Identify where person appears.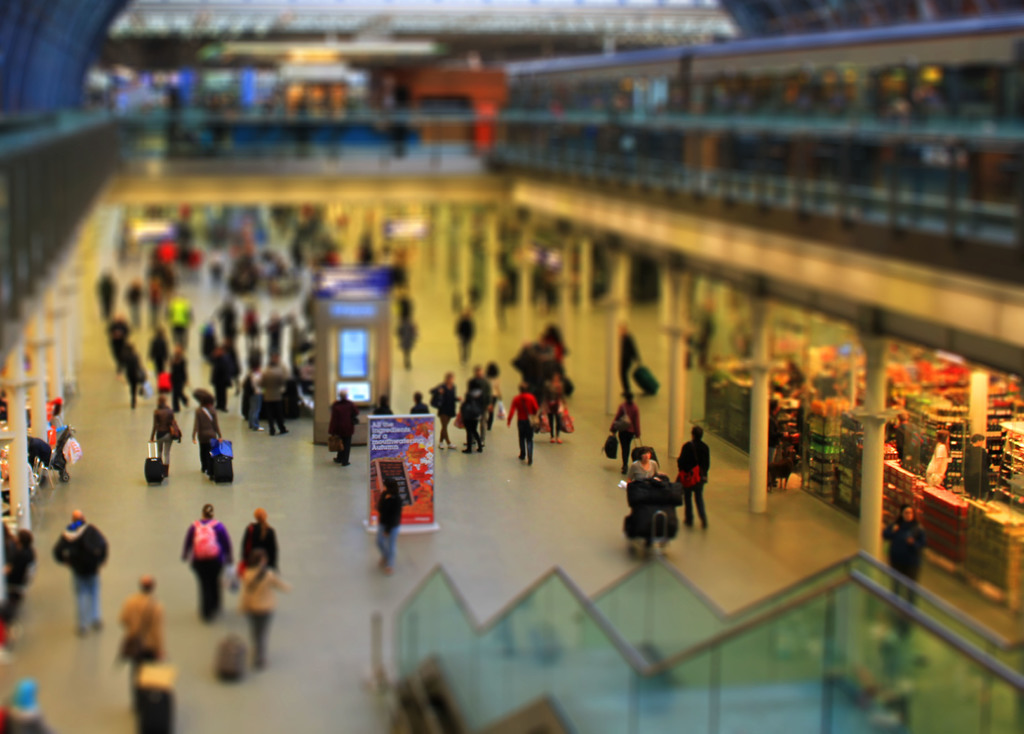
Appears at bbox(882, 502, 927, 582).
